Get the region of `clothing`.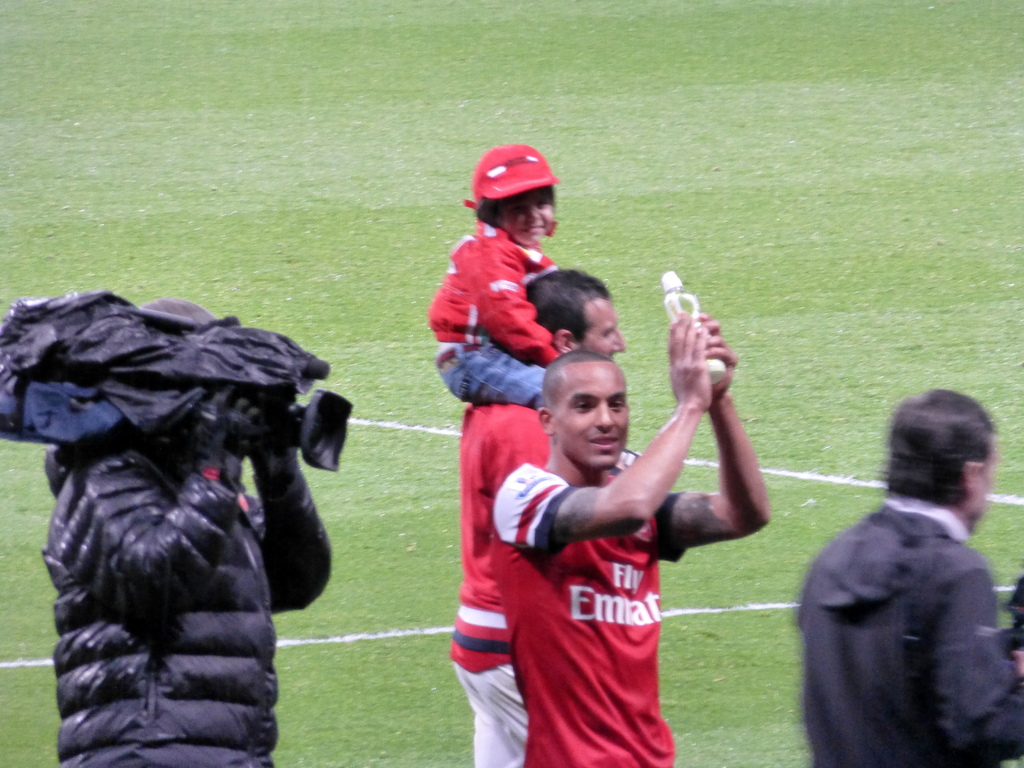
788,426,1023,767.
